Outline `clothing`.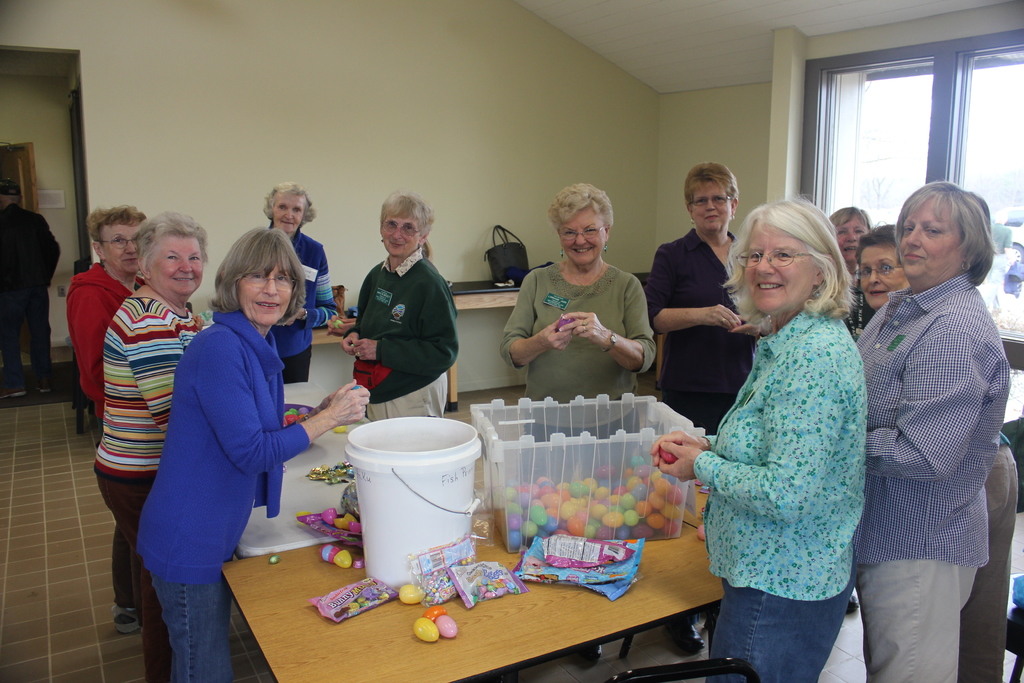
Outline: box=[268, 226, 341, 383].
